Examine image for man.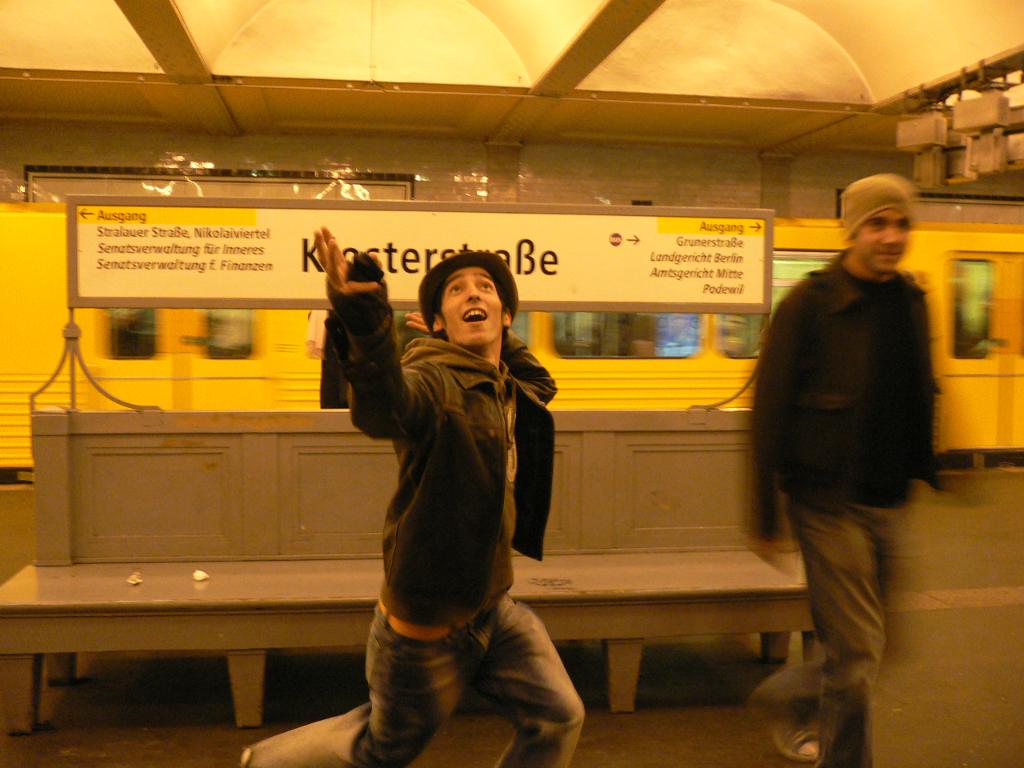
Examination result: region(237, 226, 590, 767).
